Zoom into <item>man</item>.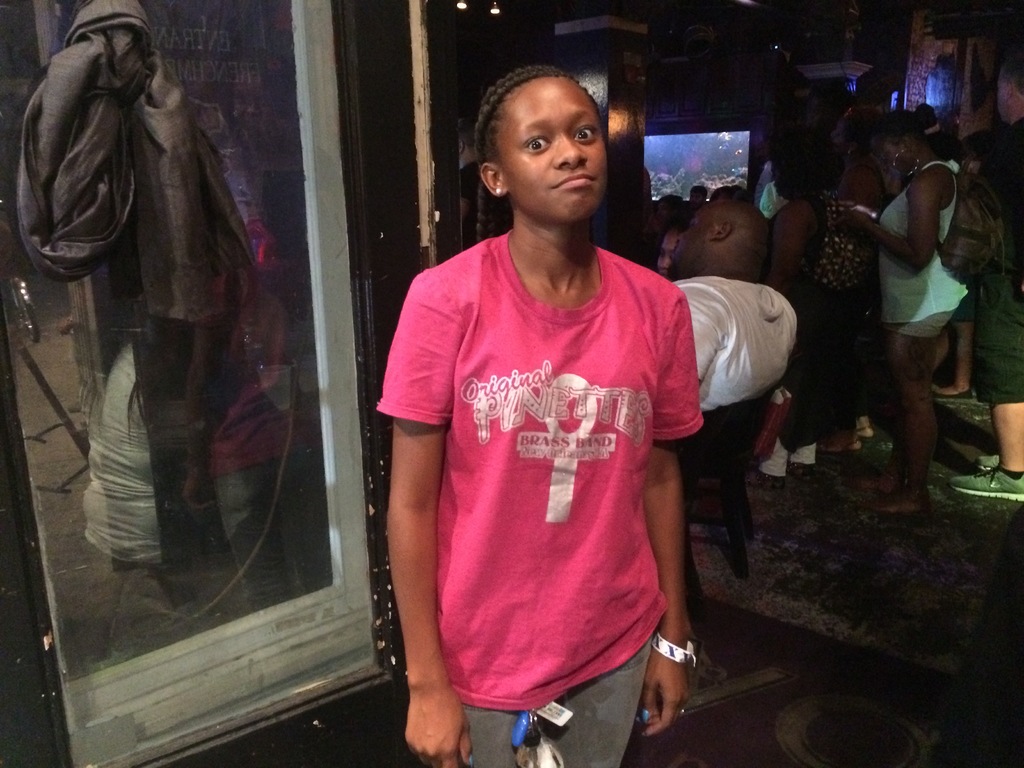
Zoom target: [671,201,799,406].
